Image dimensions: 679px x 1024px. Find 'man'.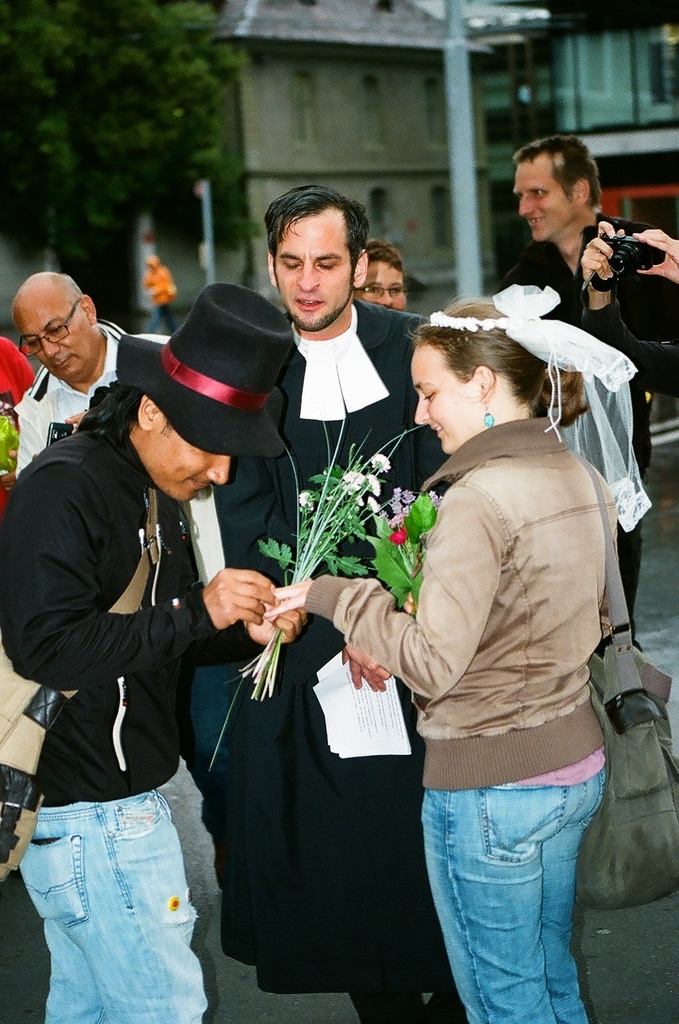
{"left": 7, "top": 262, "right": 308, "bottom": 1021}.
